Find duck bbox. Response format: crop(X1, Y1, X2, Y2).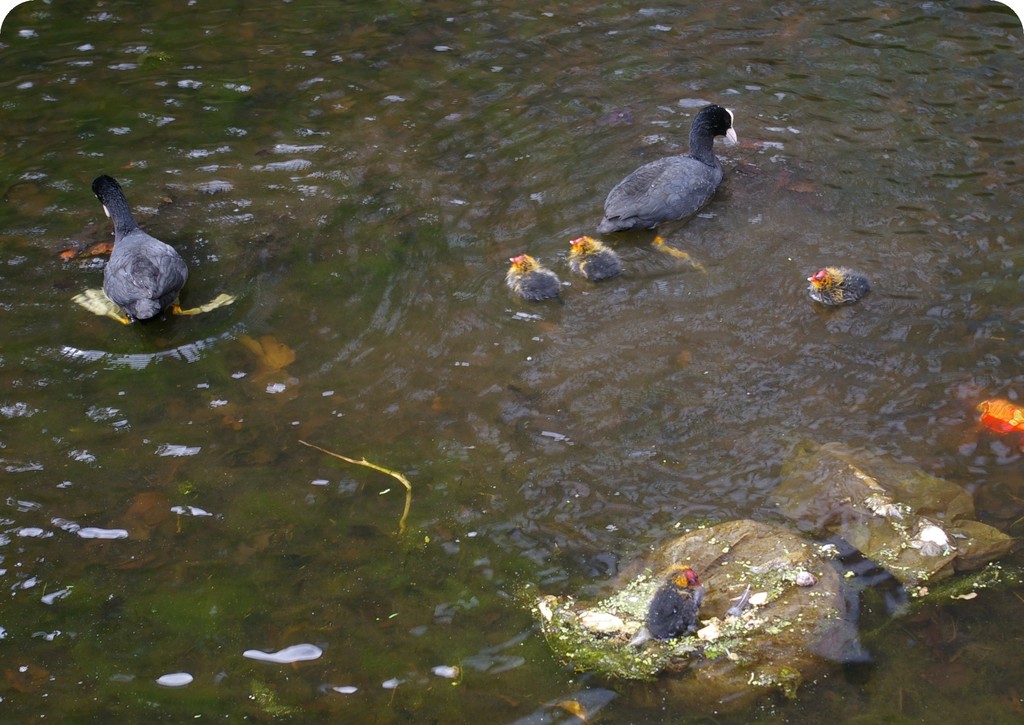
crop(561, 229, 624, 274).
